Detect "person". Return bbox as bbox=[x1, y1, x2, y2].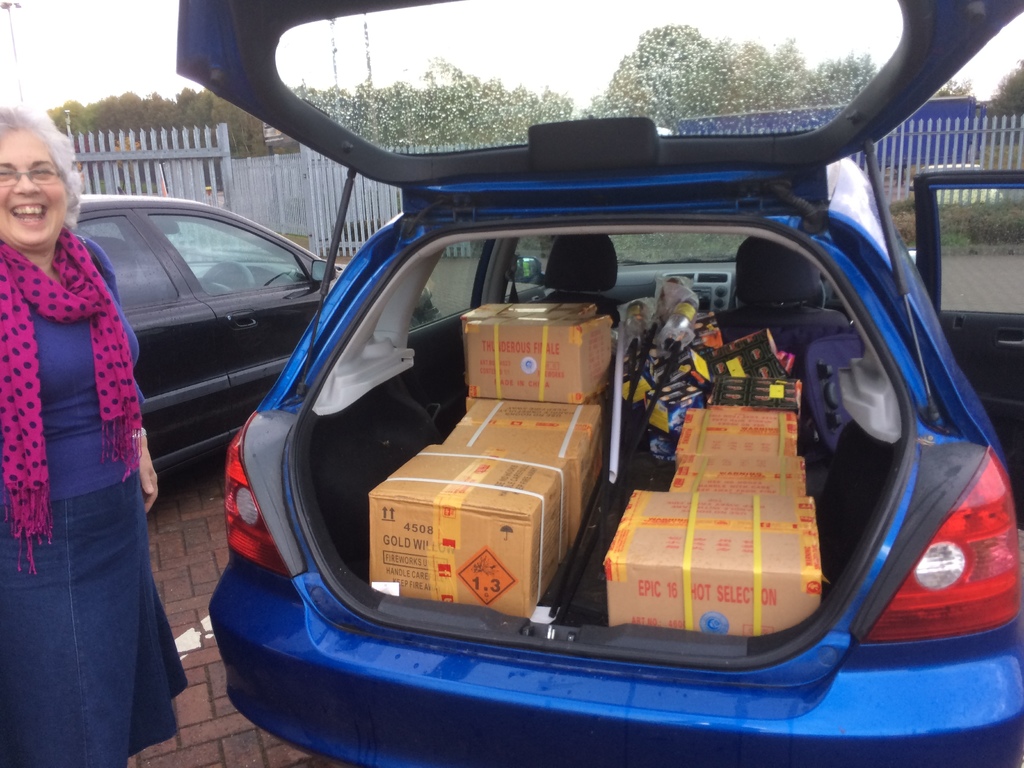
bbox=[0, 102, 189, 767].
